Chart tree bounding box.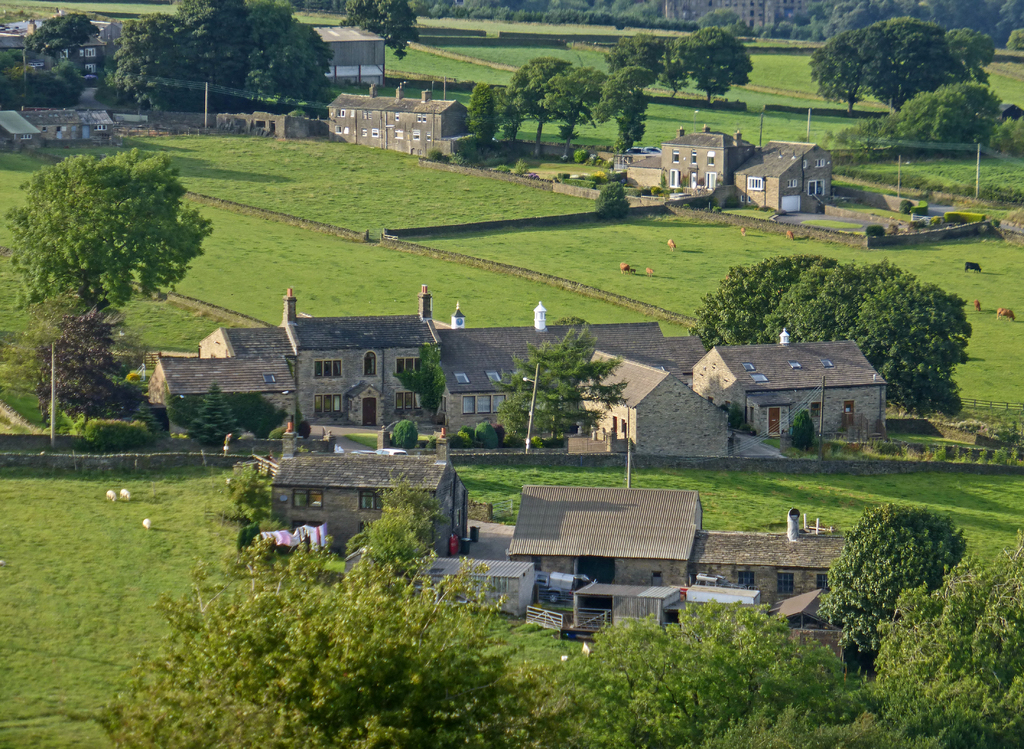
Charted: locate(826, 503, 964, 653).
